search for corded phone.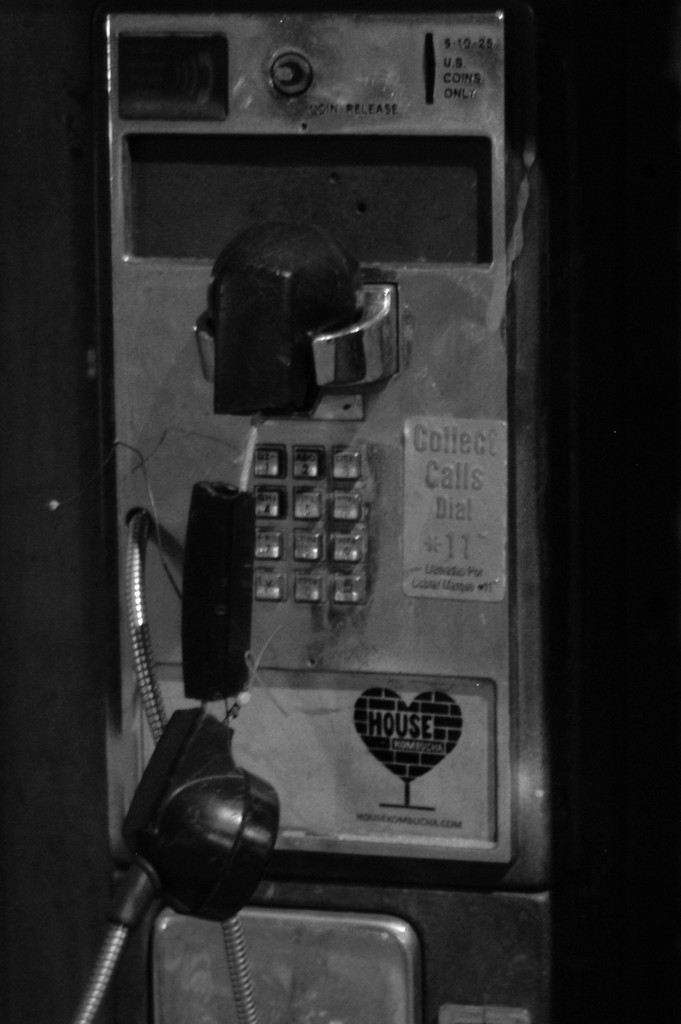
Found at l=76, t=15, r=560, b=1023.
